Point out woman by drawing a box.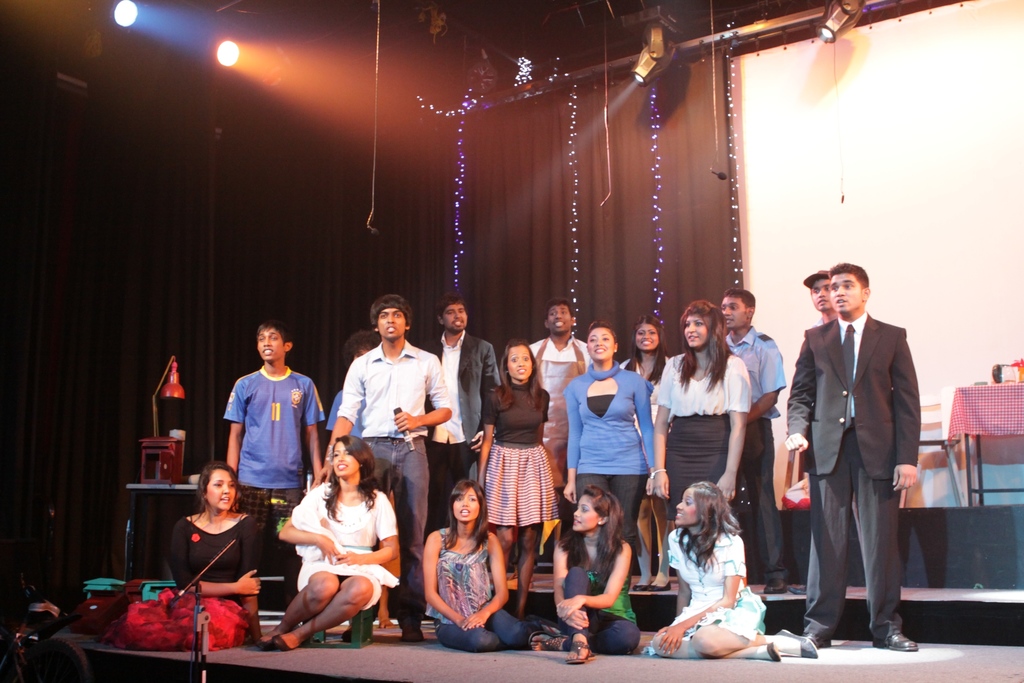
[x1=621, y1=318, x2=676, y2=590].
